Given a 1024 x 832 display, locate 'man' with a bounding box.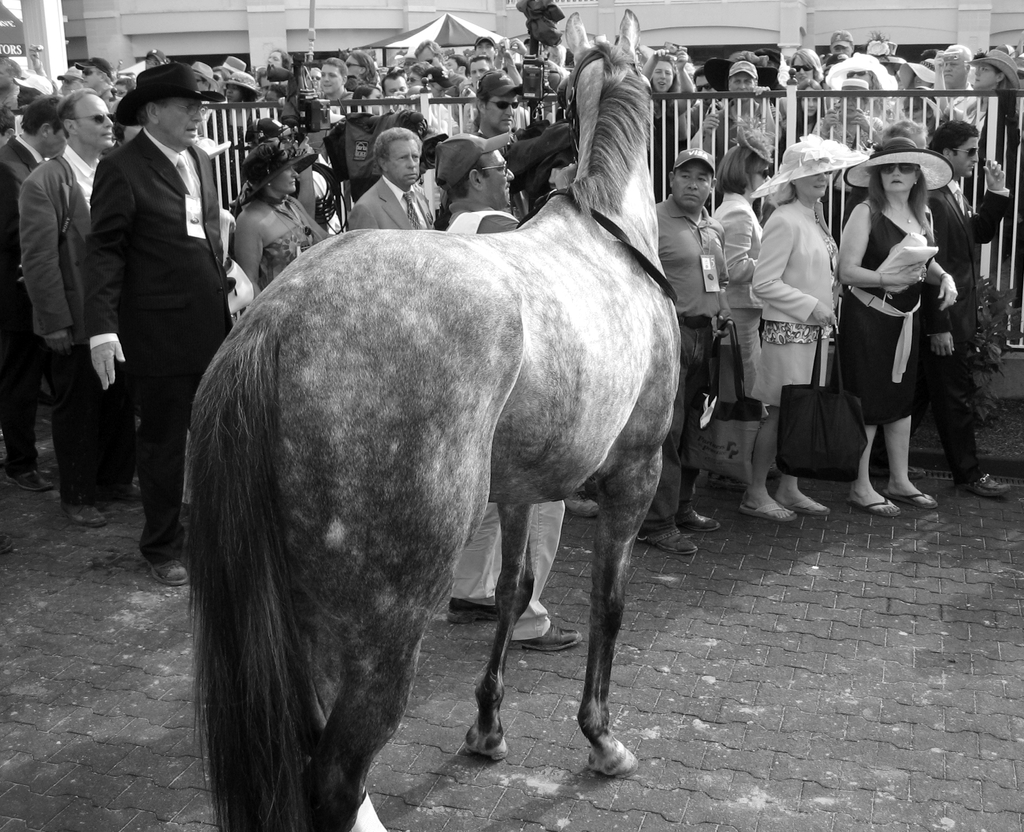
Located: box(379, 70, 413, 111).
